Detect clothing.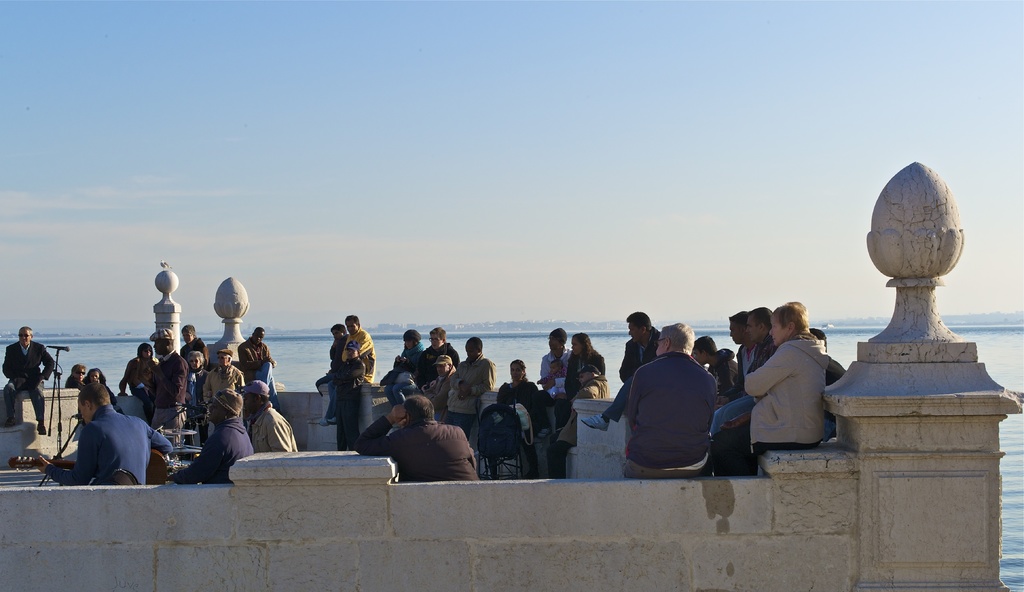
Detected at Rect(717, 341, 780, 427).
